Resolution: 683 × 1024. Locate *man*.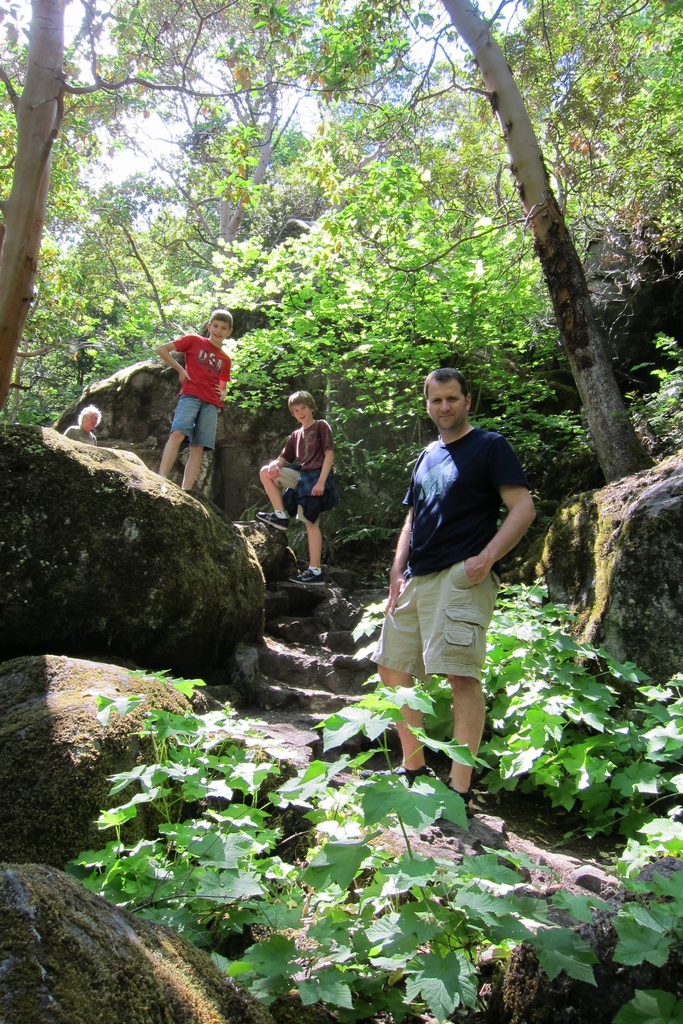
376,364,543,800.
